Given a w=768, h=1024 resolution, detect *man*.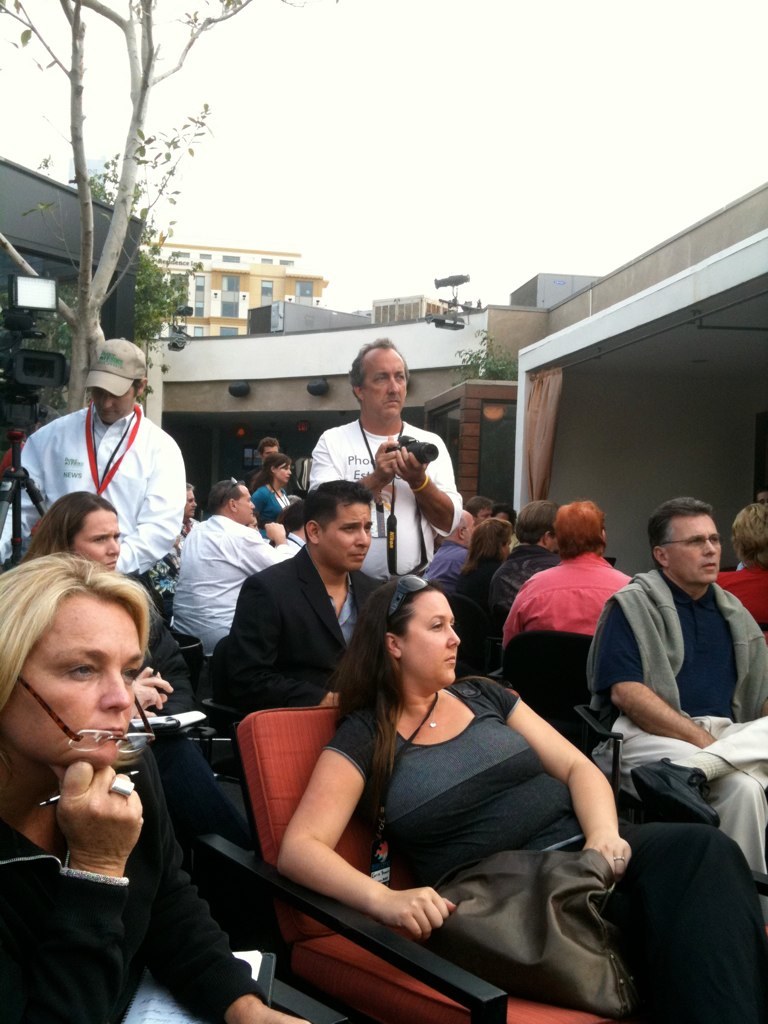
[713,501,767,643].
